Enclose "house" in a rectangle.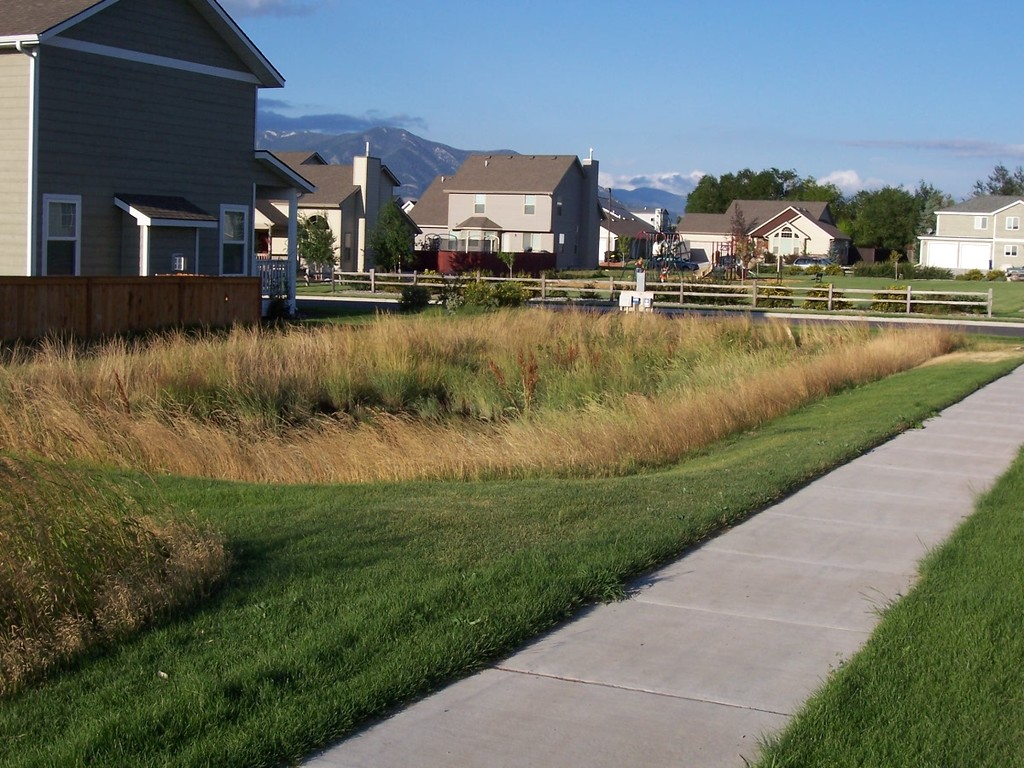
0:0:312:277.
